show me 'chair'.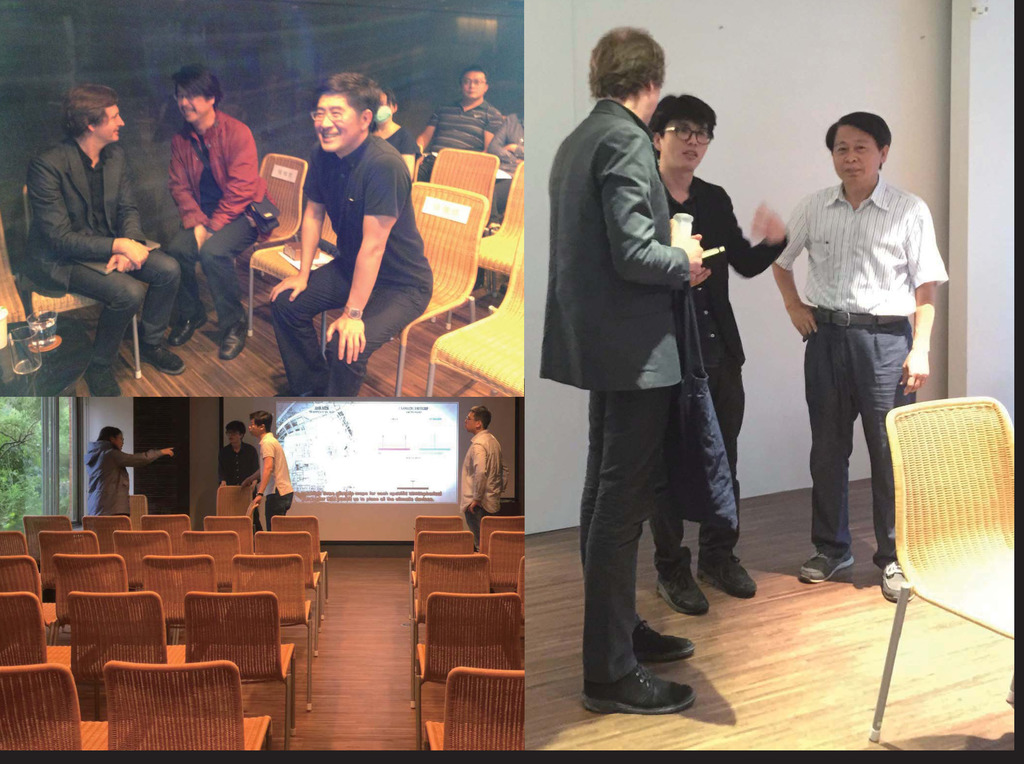
'chair' is here: {"x1": 201, "y1": 512, "x2": 257, "y2": 567}.
